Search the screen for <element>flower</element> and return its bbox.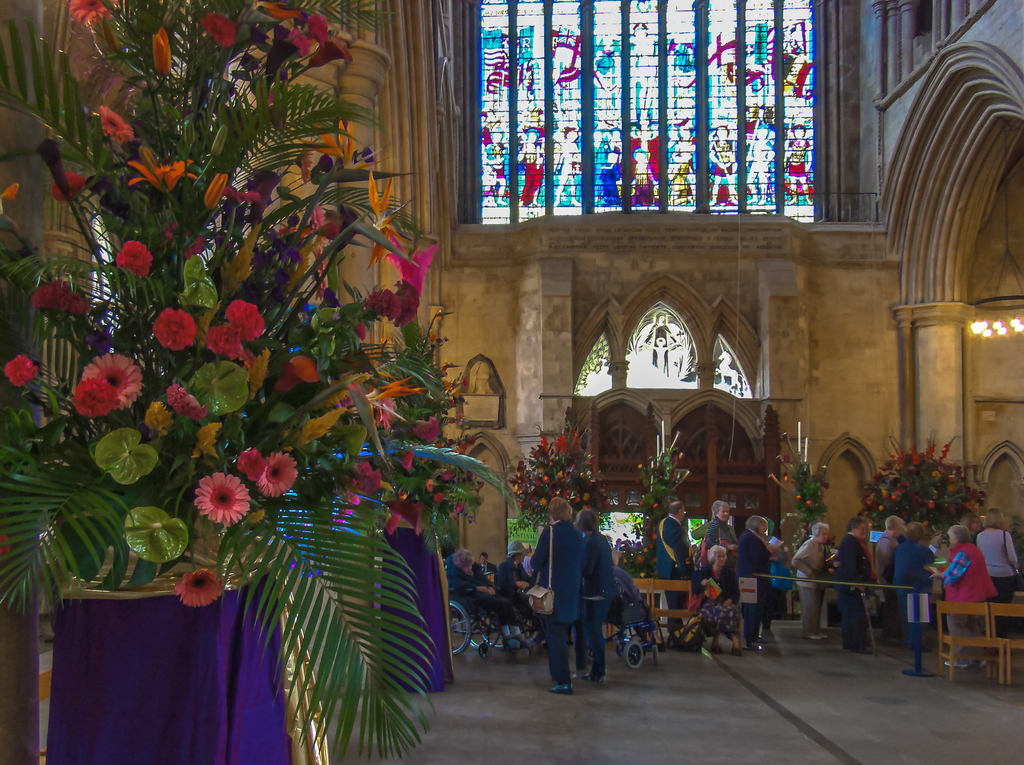
Found: x1=58 y1=343 x2=138 y2=422.
